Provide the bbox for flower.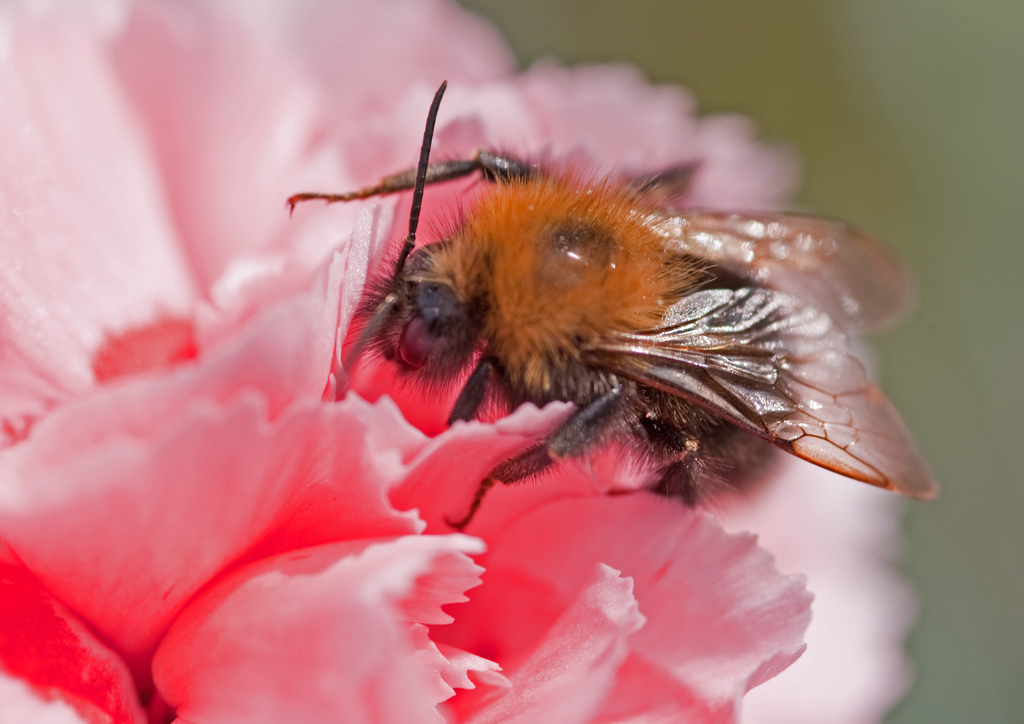
{"x1": 0, "y1": 0, "x2": 812, "y2": 723}.
